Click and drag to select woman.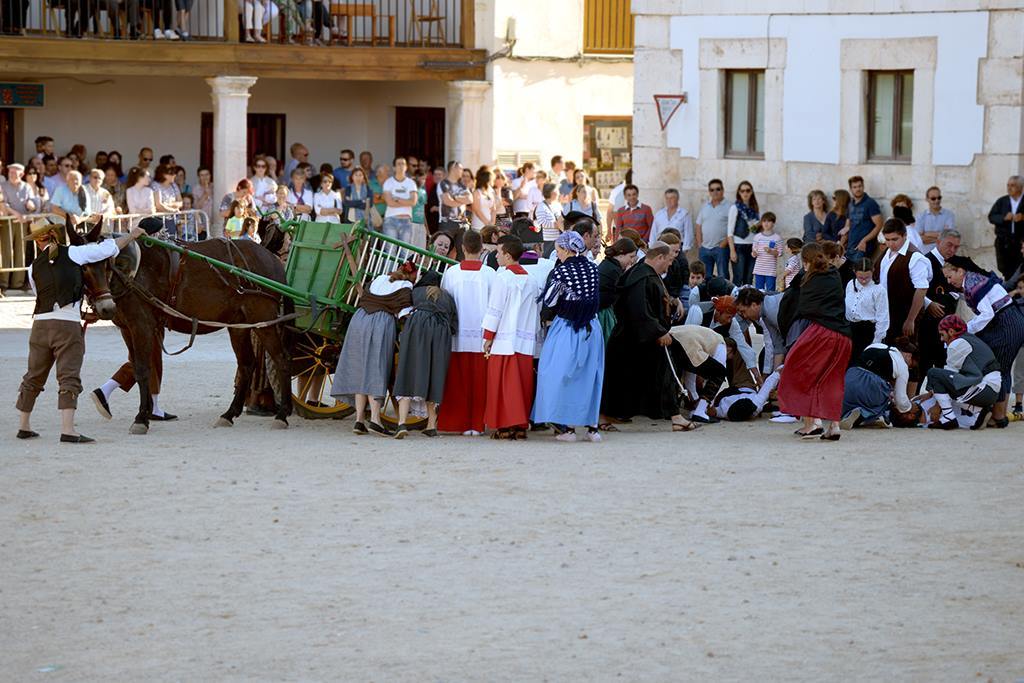
Selection: <bbox>51, 172, 90, 226</bbox>.
